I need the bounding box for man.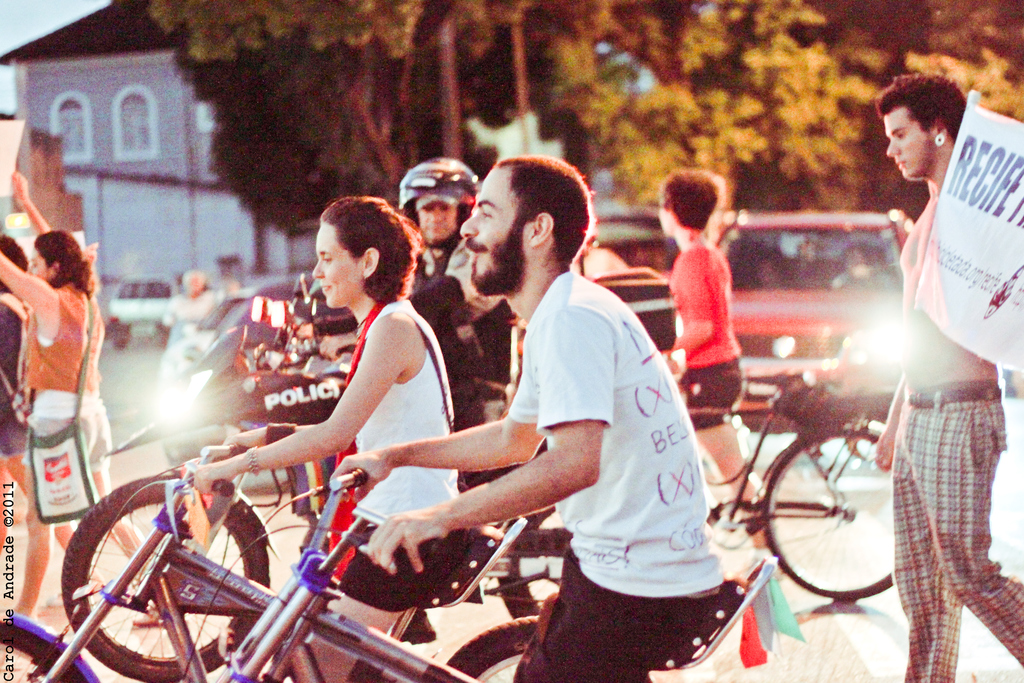
Here it is: 307/154/509/424.
